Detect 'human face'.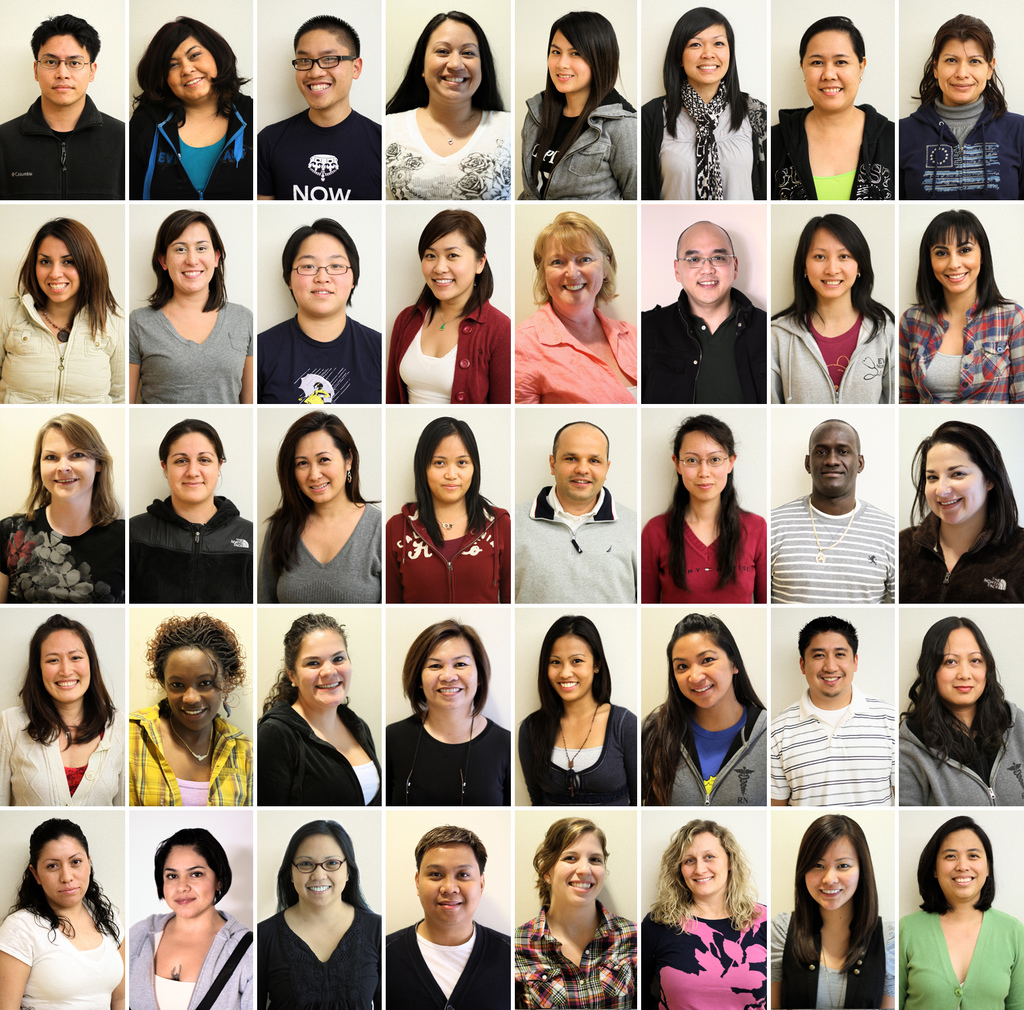
Detected at 37:35:89:109.
